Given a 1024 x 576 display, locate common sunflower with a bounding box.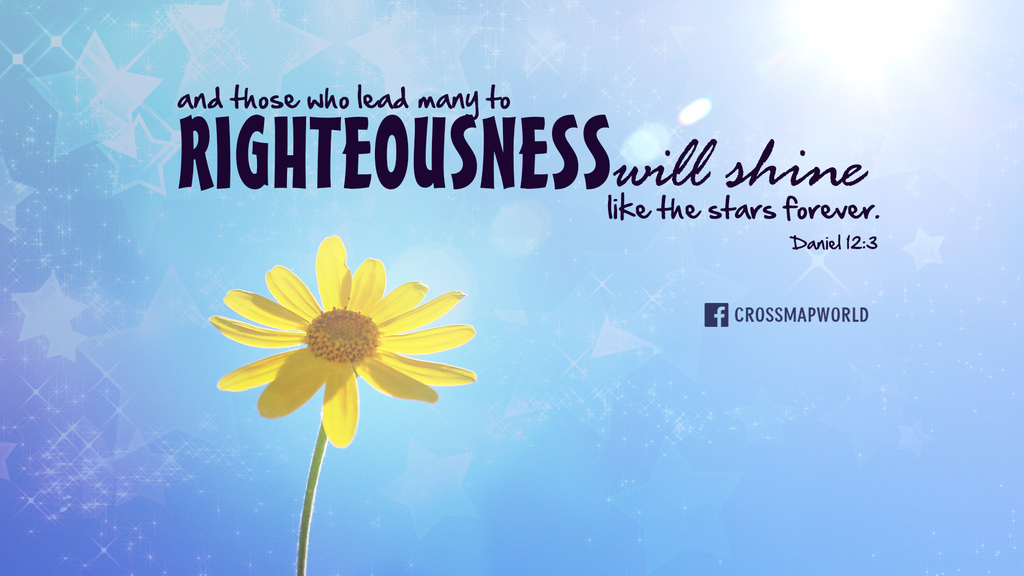
Located: region(220, 244, 474, 439).
